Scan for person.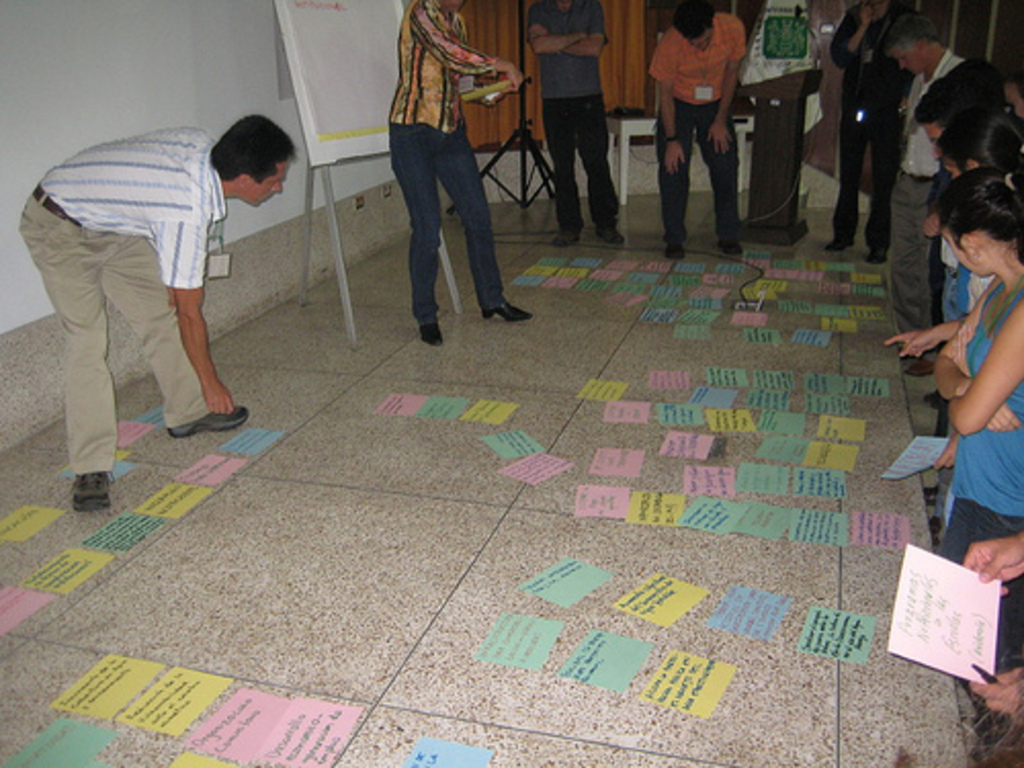
Scan result: l=381, t=0, r=532, b=350.
